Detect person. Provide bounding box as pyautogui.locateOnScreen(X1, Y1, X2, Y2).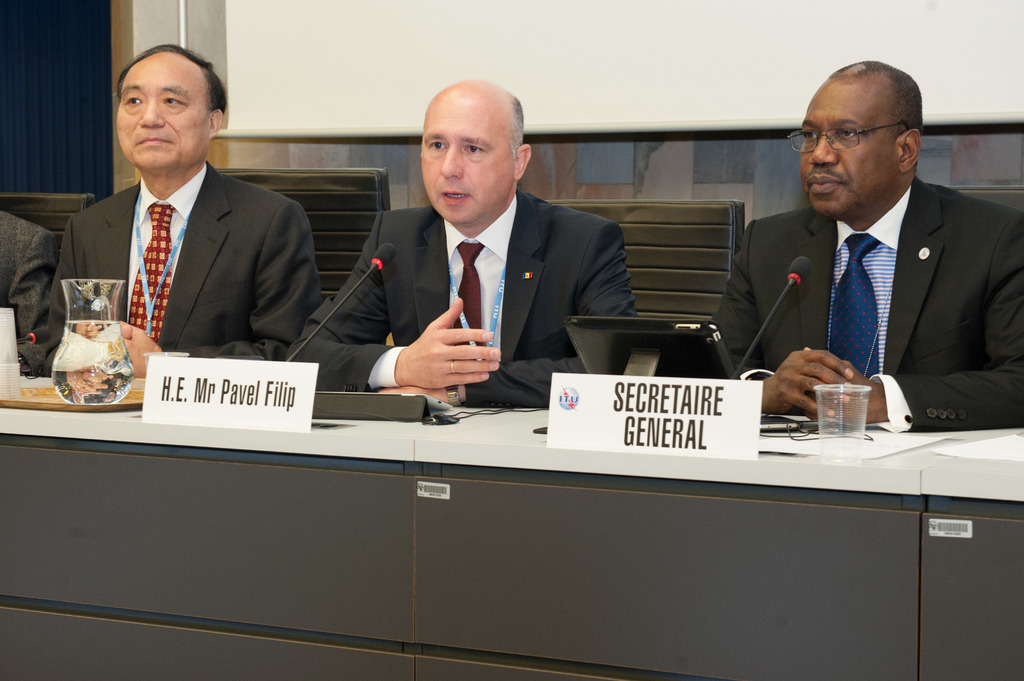
pyautogui.locateOnScreen(291, 78, 639, 406).
